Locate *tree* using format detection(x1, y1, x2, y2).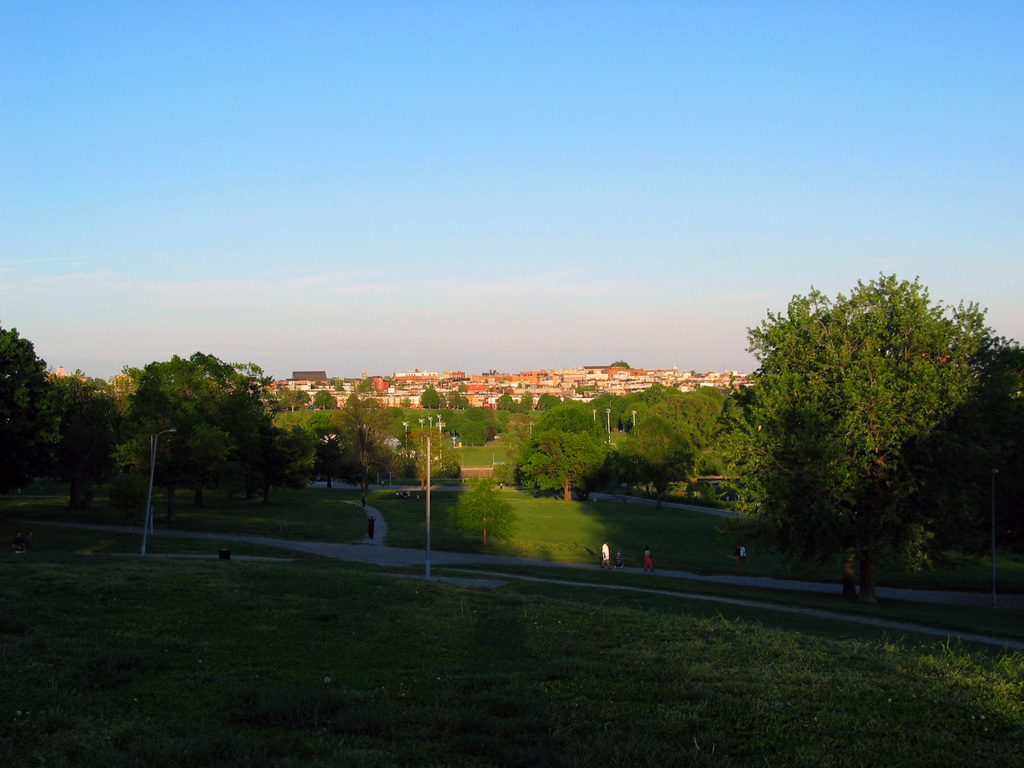
detection(364, 399, 380, 408).
